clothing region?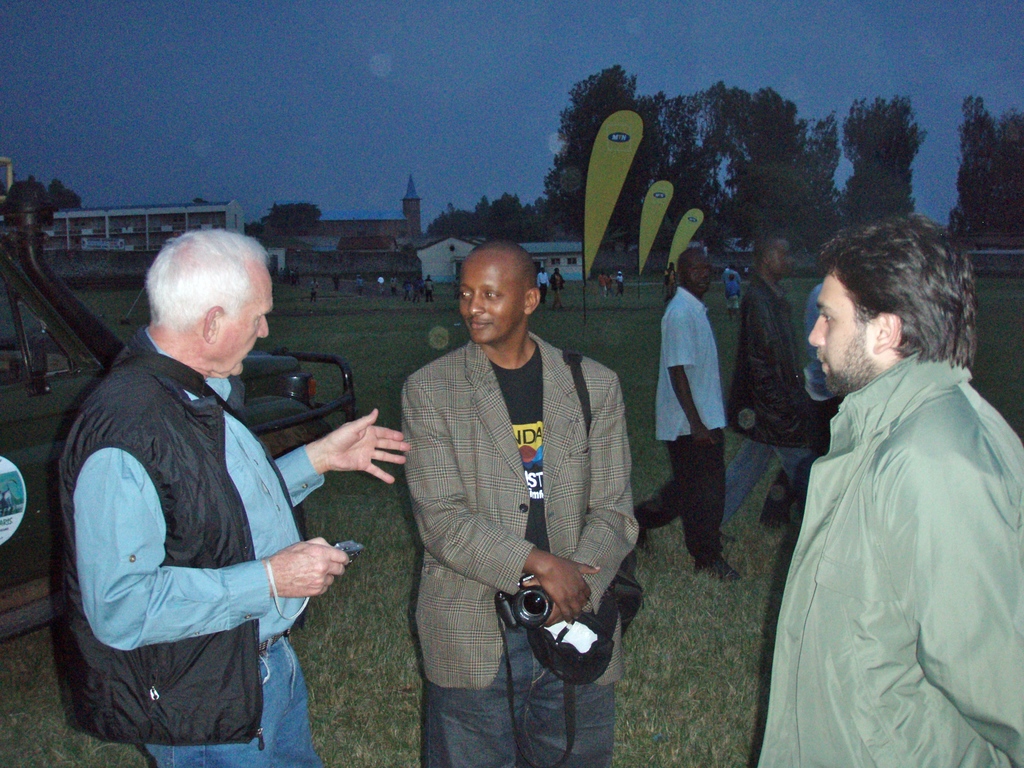
312,285,318,304
